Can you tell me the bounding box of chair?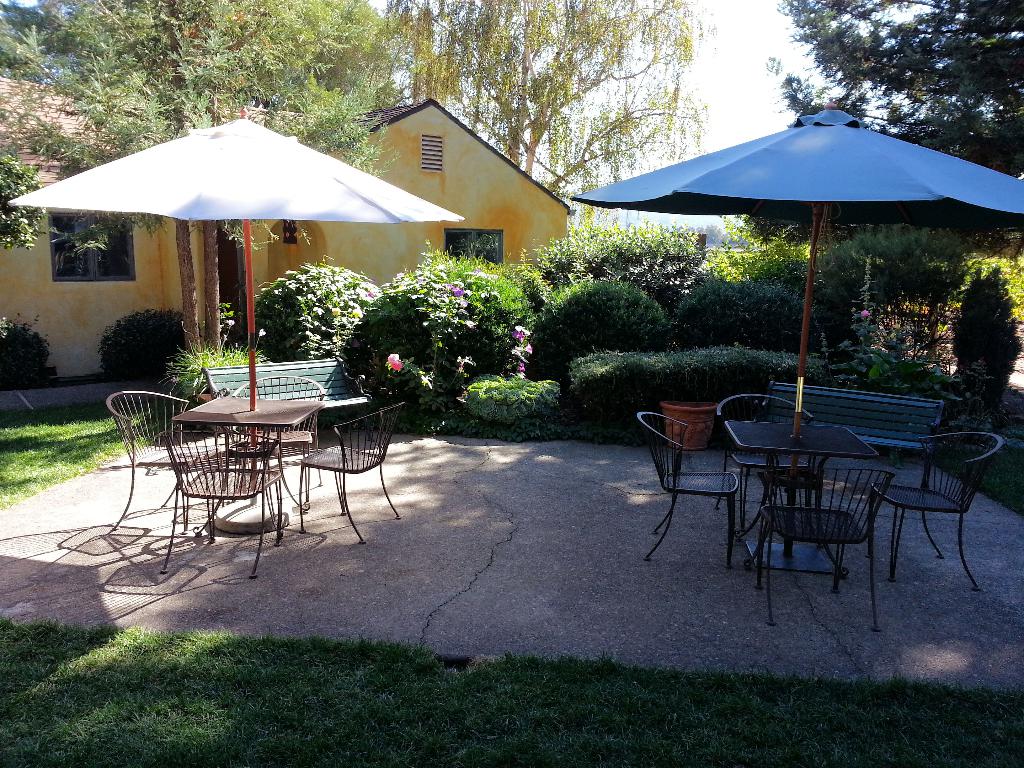
(746,465,898,635).
